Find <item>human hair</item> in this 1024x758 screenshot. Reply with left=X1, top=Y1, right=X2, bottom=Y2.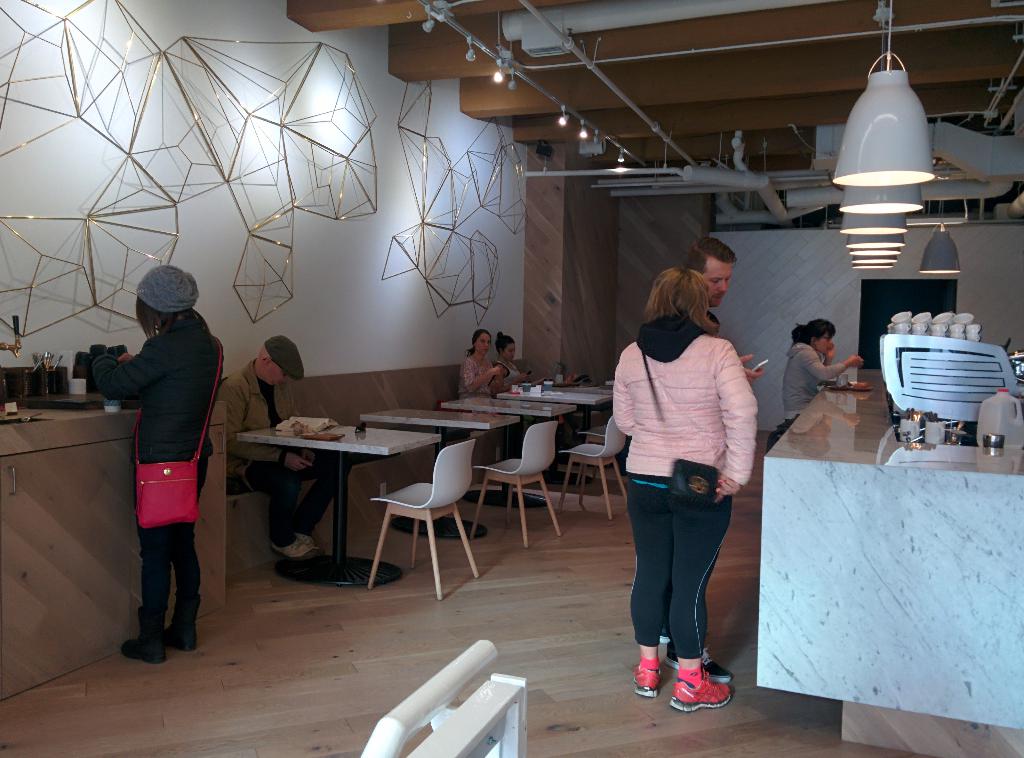
left=684, top=232, right=734, bottom=269.
